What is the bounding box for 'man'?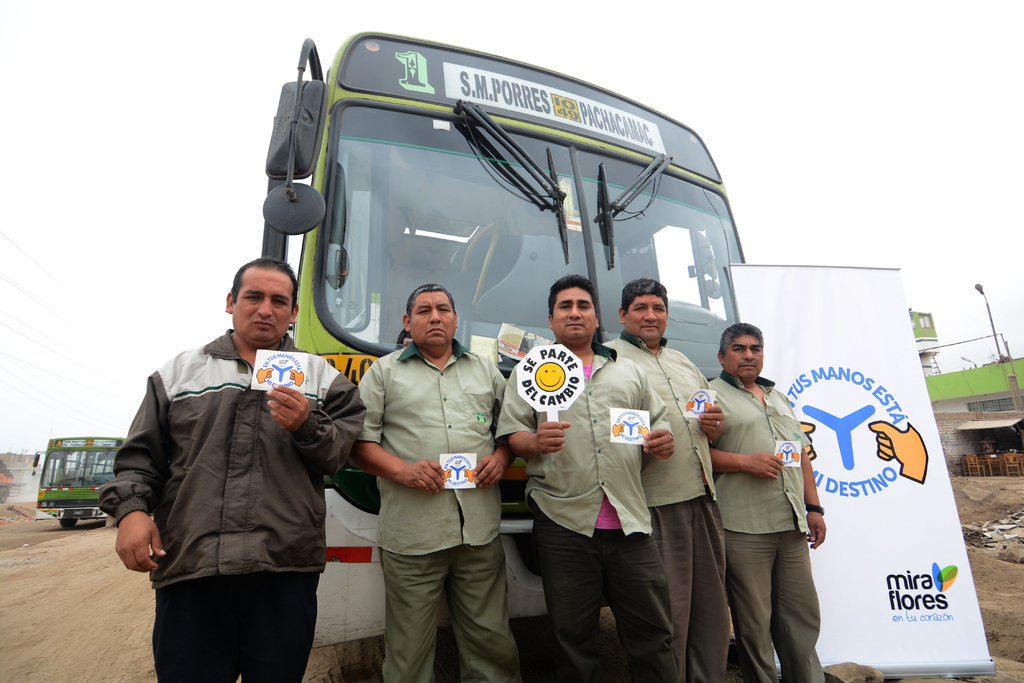
l=493, t=275, r=678, b=682.
